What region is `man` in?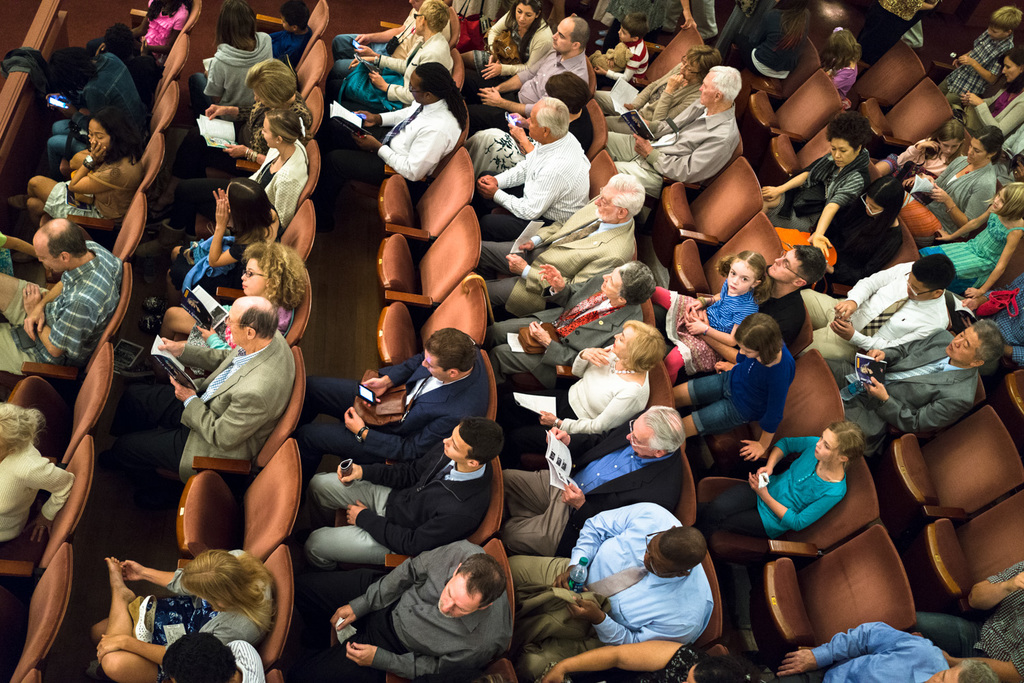
[128, 294, 294, 473].
